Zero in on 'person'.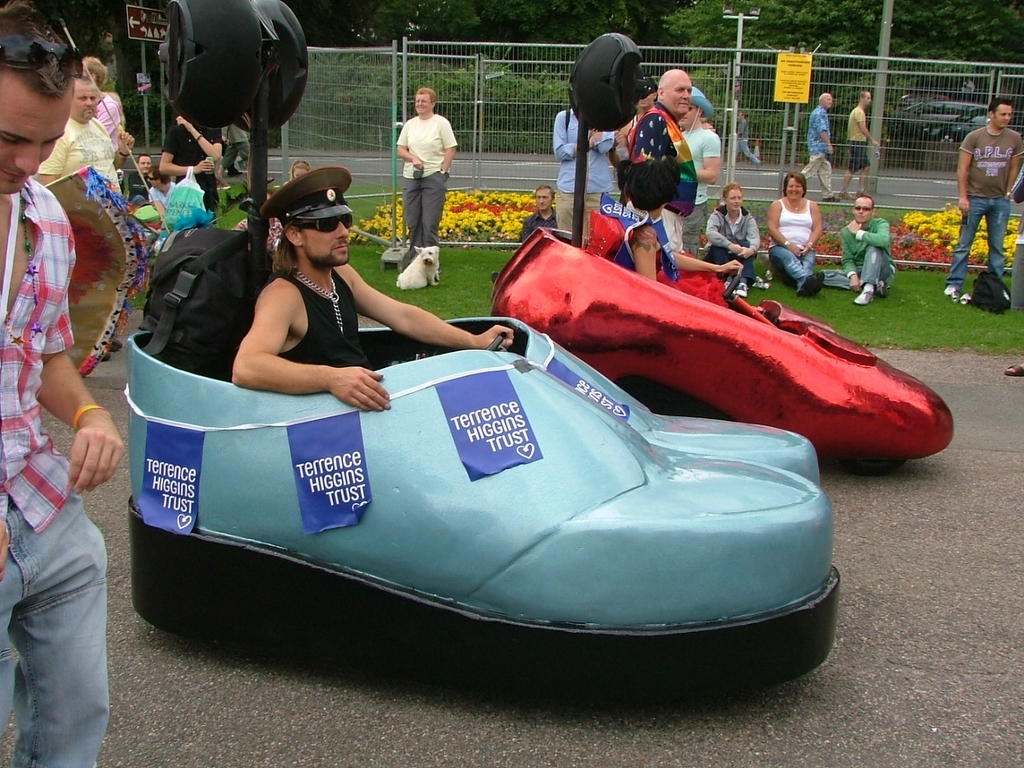
Zeroed in: l=841, t=92, r=880, b=195.
